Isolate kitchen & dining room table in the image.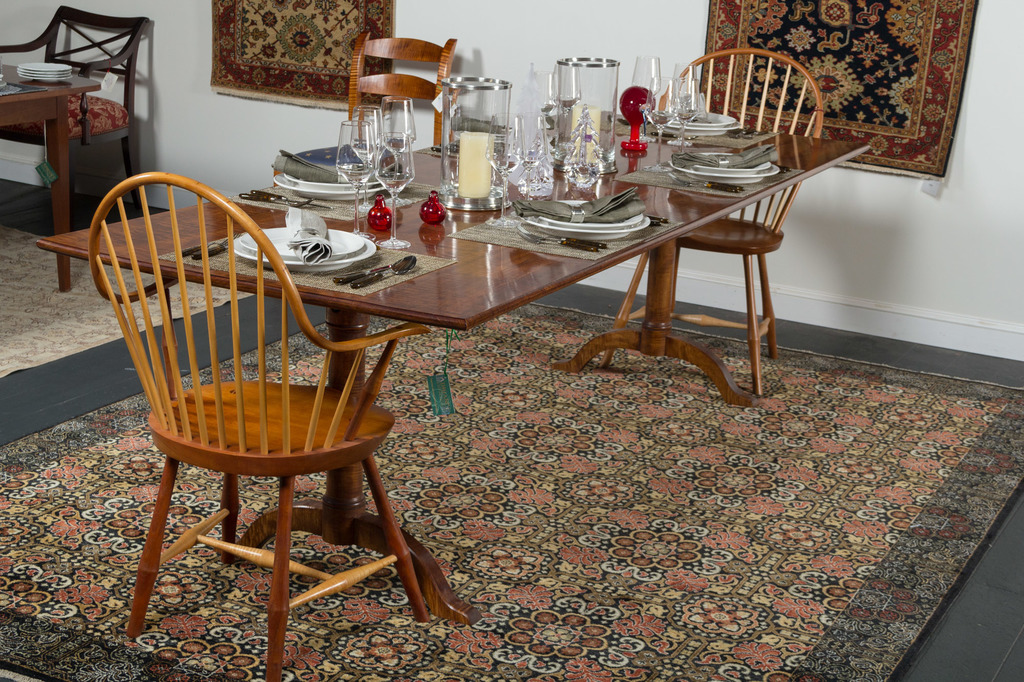
Isolated region: box=[59, 66, 848, 637].
